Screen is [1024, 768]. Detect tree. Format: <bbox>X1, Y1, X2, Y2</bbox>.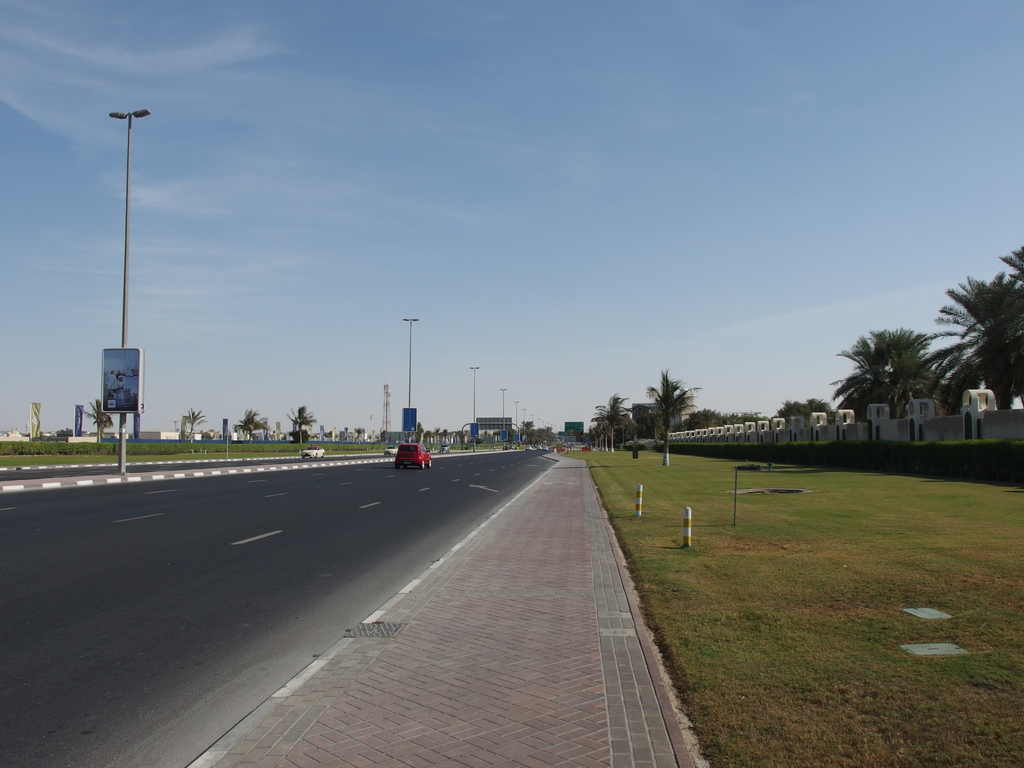
<bbox>772, 400, 835, 417</bbox>.
